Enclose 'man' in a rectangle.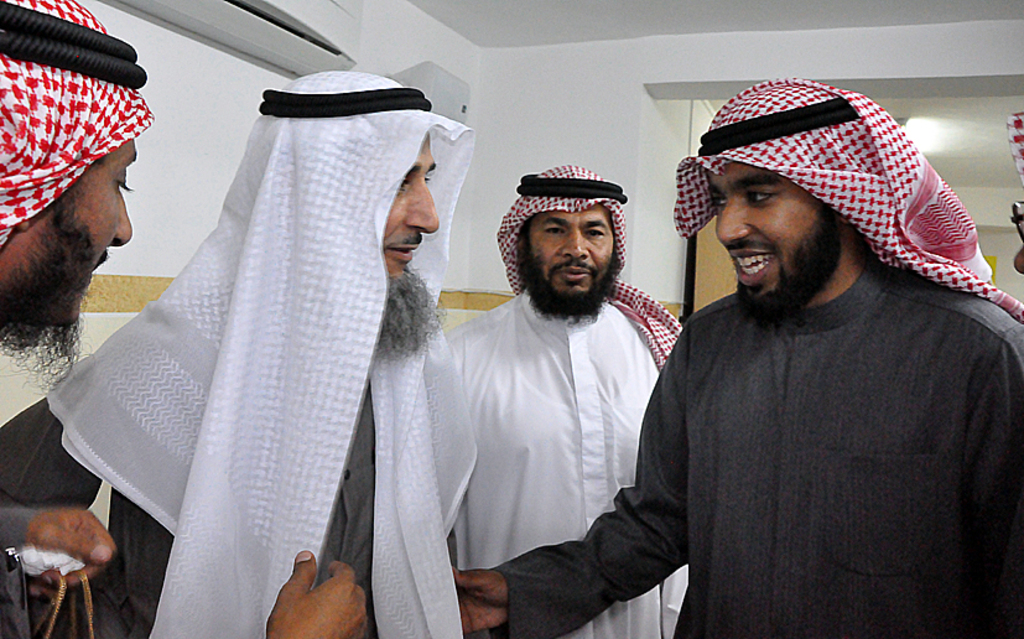
(47, 69, 477, 638).
